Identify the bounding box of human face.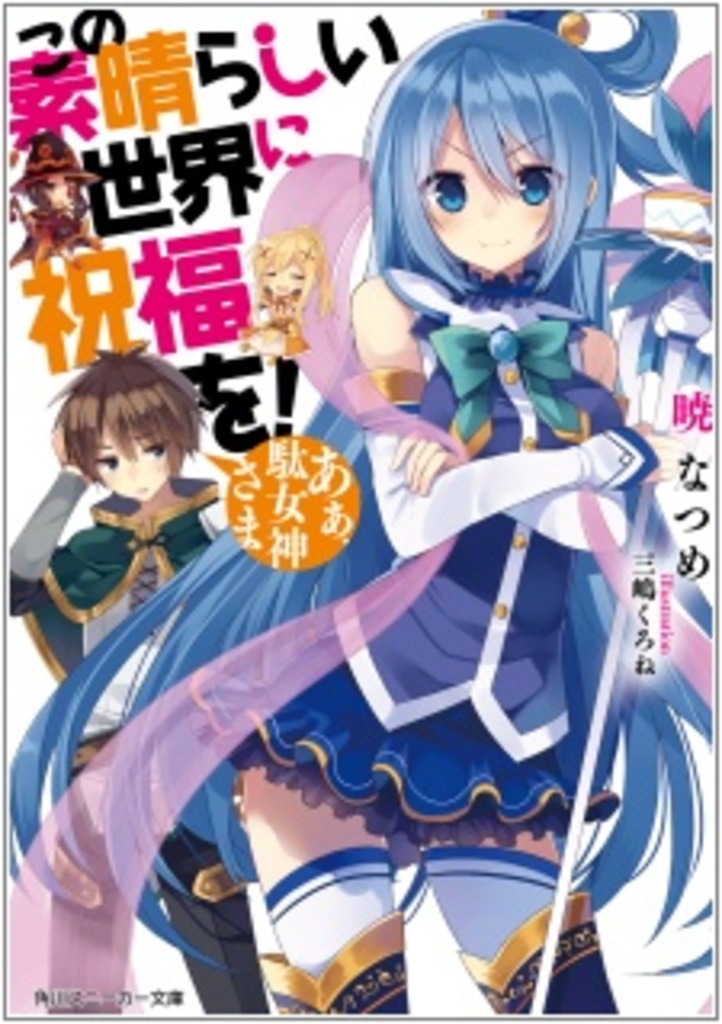
box(96, 437, 176, 504).
